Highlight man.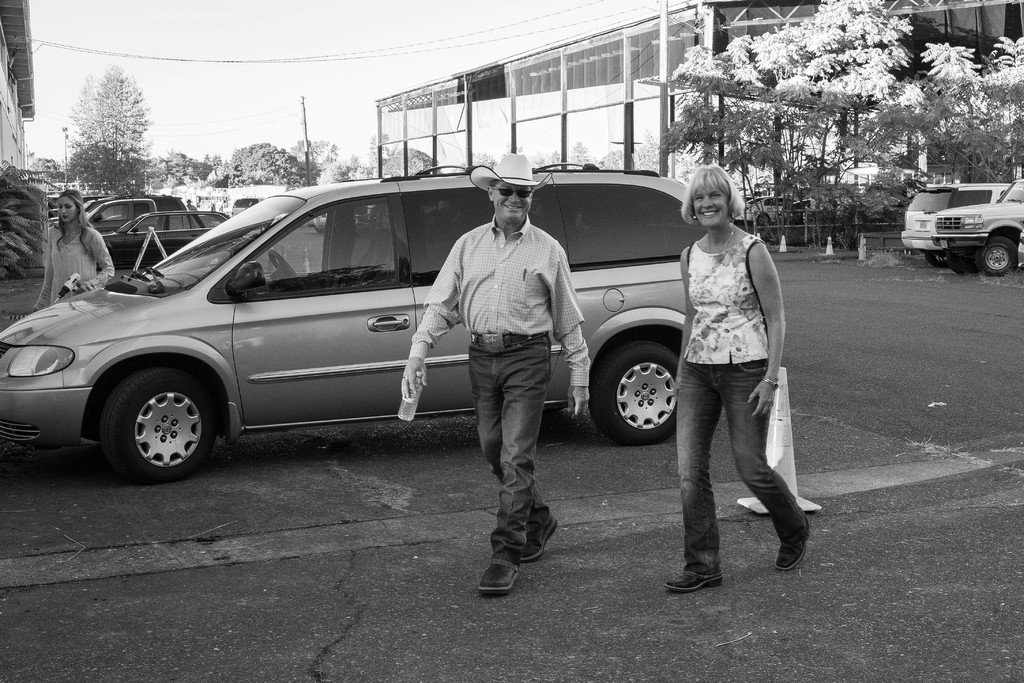
Highlighted region: rect(433, 179, 586, 584).
